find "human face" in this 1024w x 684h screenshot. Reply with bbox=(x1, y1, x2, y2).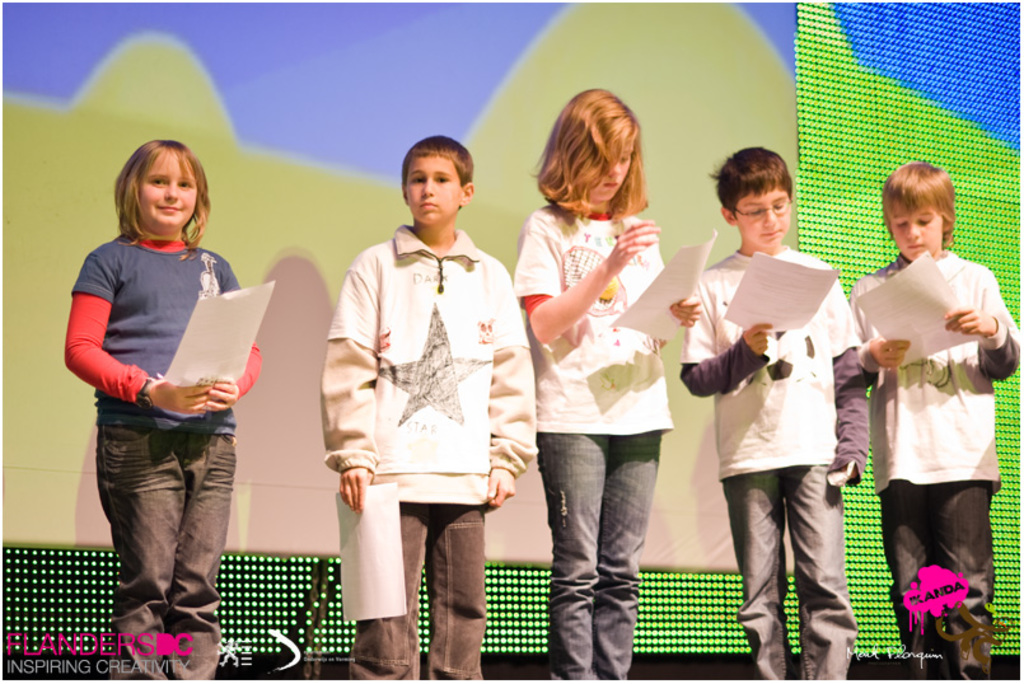
bbox=(140, 144, 195, 231).
